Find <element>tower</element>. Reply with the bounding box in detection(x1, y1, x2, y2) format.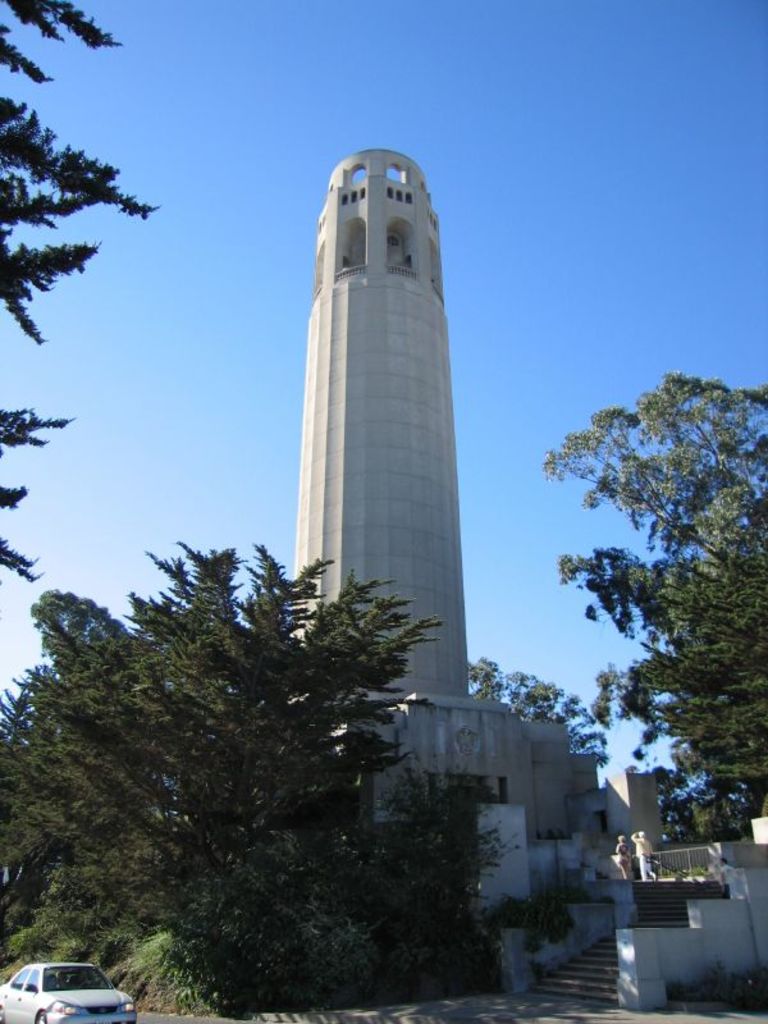
detection(257, 106, 557, 855).
